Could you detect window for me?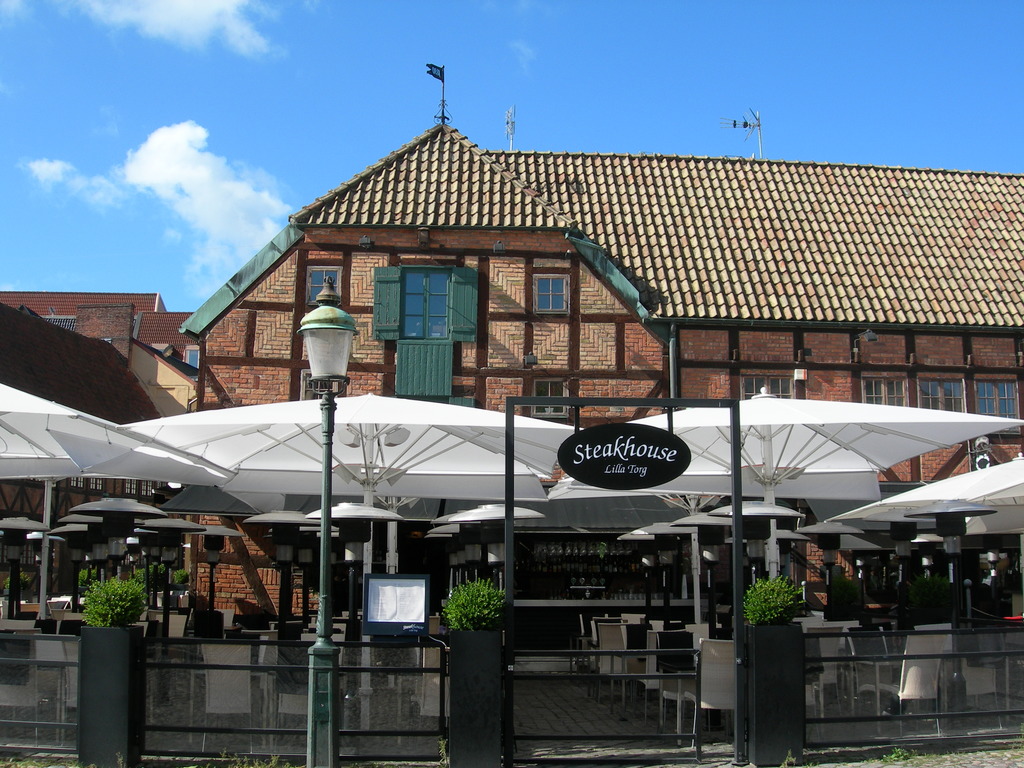
Detection result: {"x1": 912, "y1": 373, "x2": 968, "y2": 414}.
